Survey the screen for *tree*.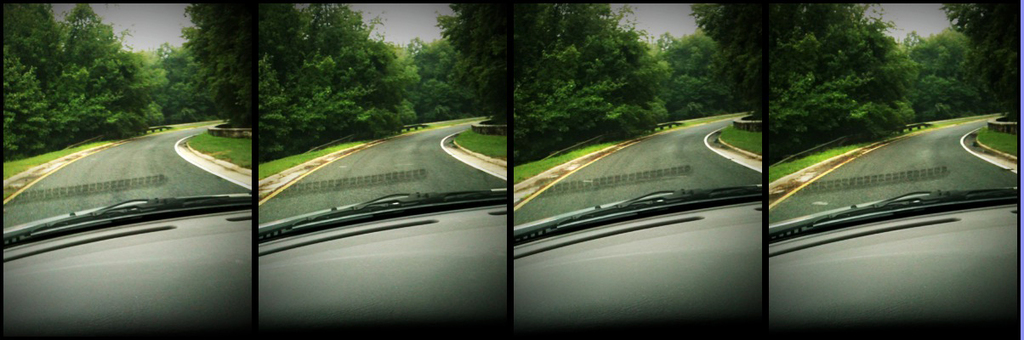
Survey found: region(519, 0, 670, 171).
